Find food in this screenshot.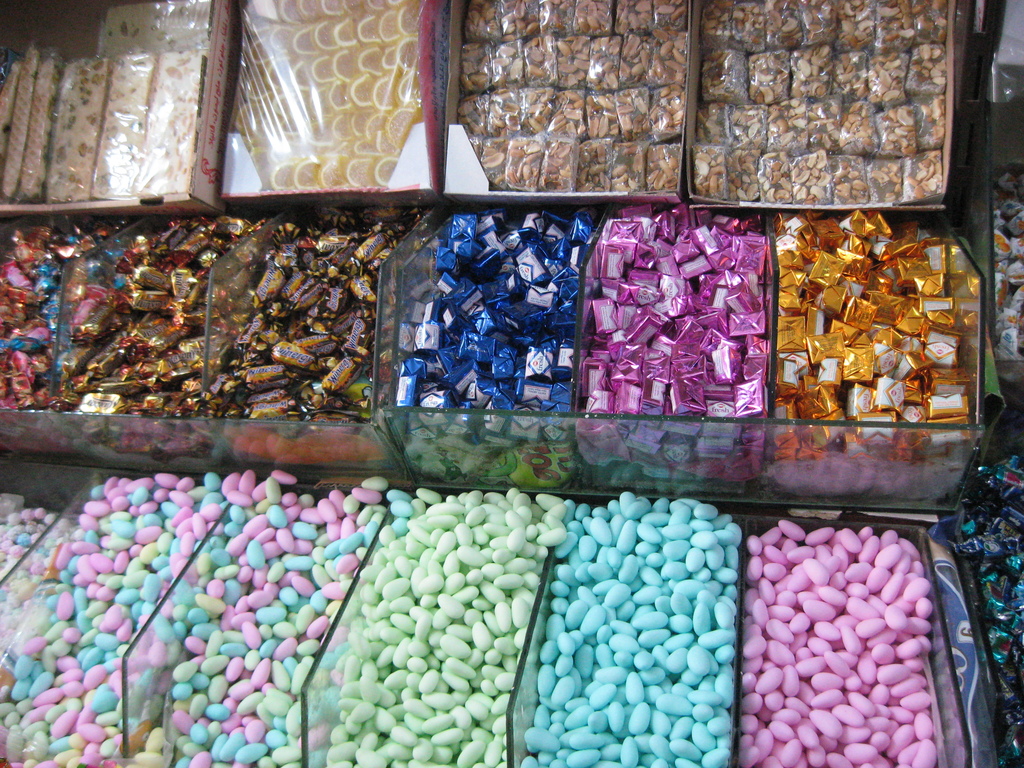
The bounding box for food is left=0, top=467, right=945, bottom=767.
